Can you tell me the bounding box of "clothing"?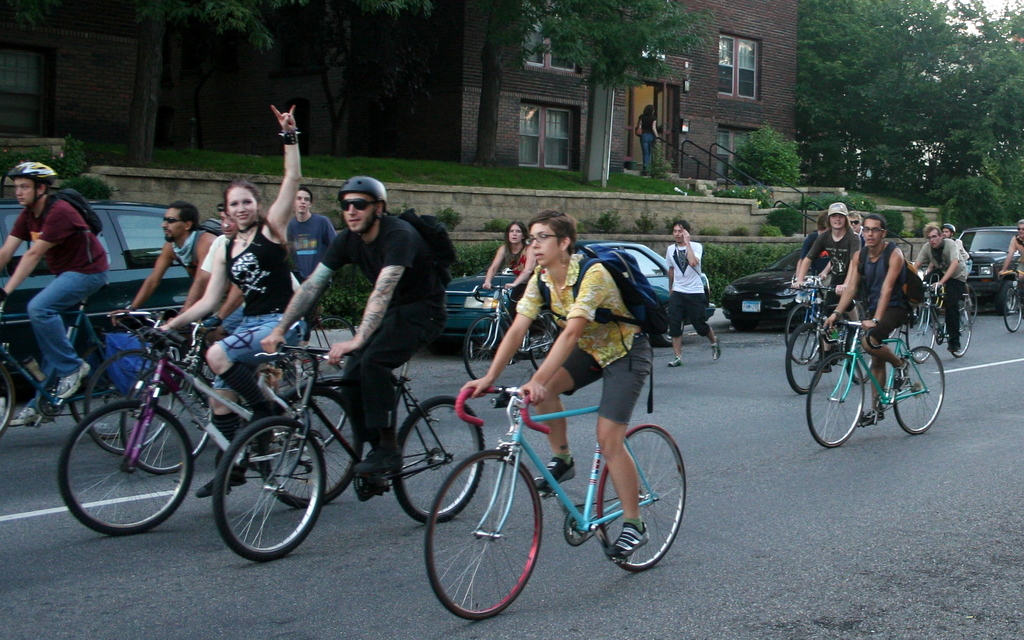
211/220/295/399.
